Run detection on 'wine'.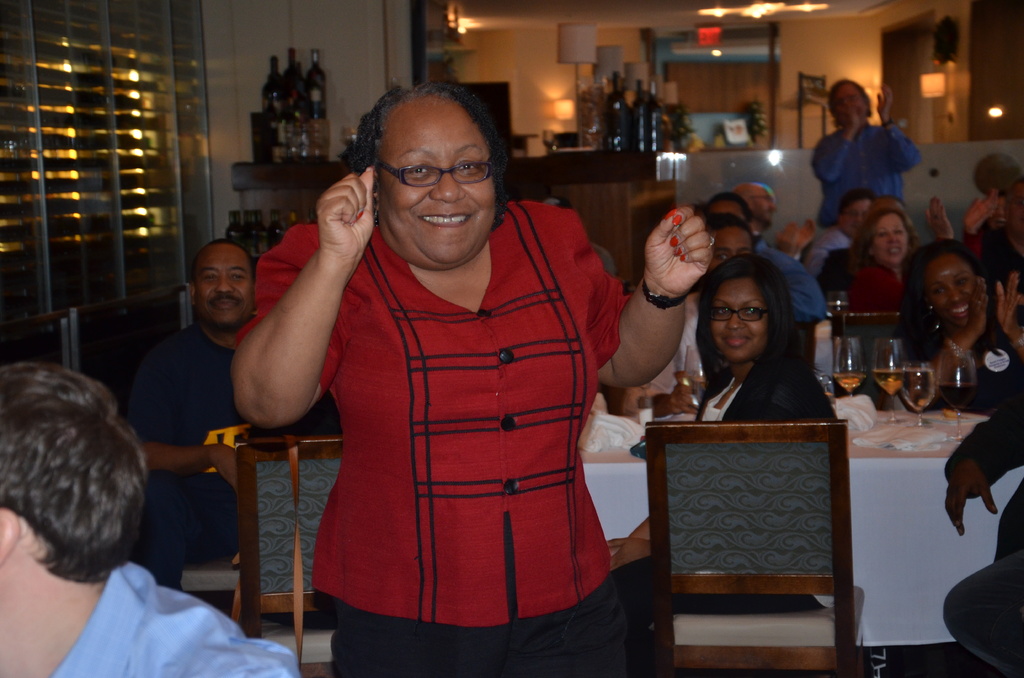
Result: locate(900, 366, 934, 410).
